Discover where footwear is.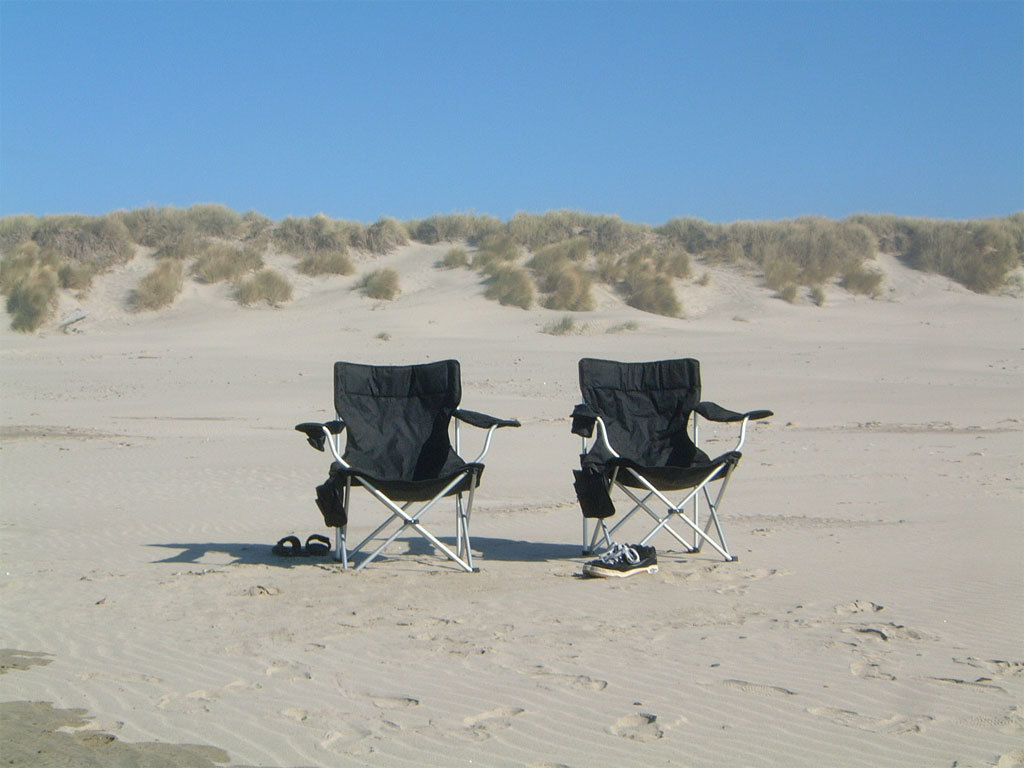
Discovered at detection(591, 536, 657, 577).
